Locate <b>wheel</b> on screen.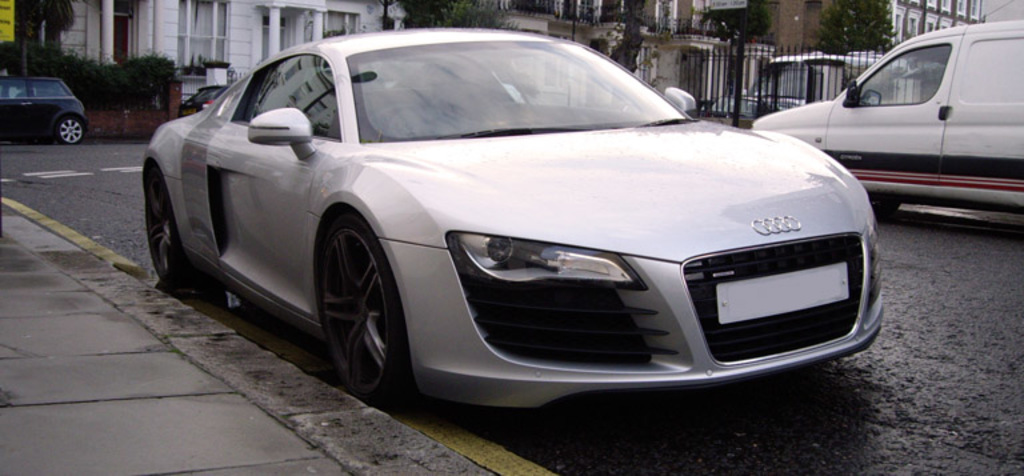
On screen at bbox=[324, 220, 413, 393].
